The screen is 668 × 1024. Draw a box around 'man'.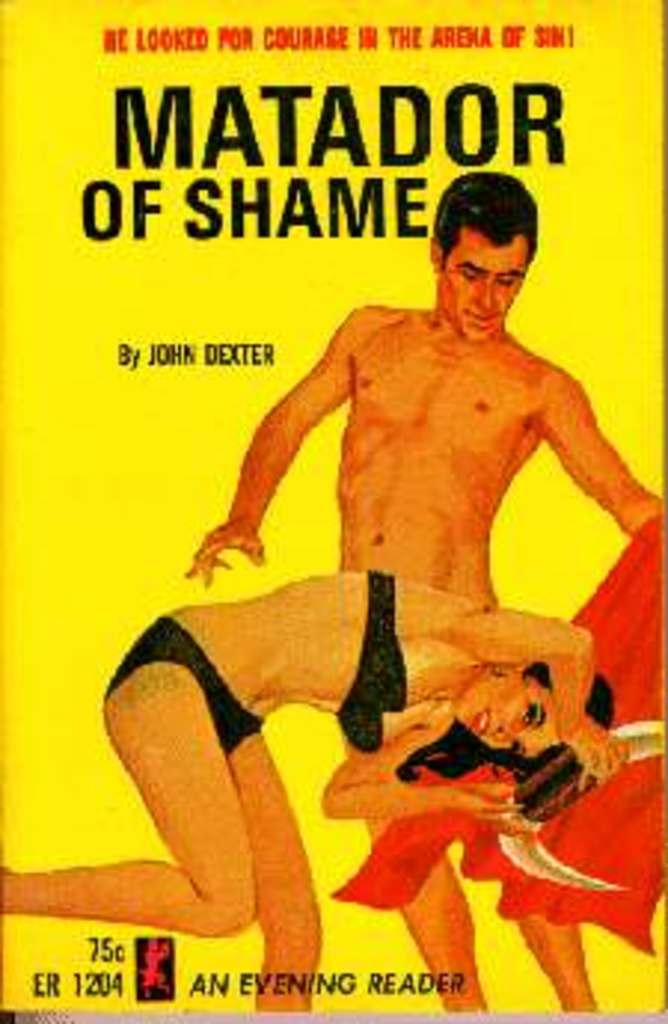
box(184, 172, 665, 1012).
